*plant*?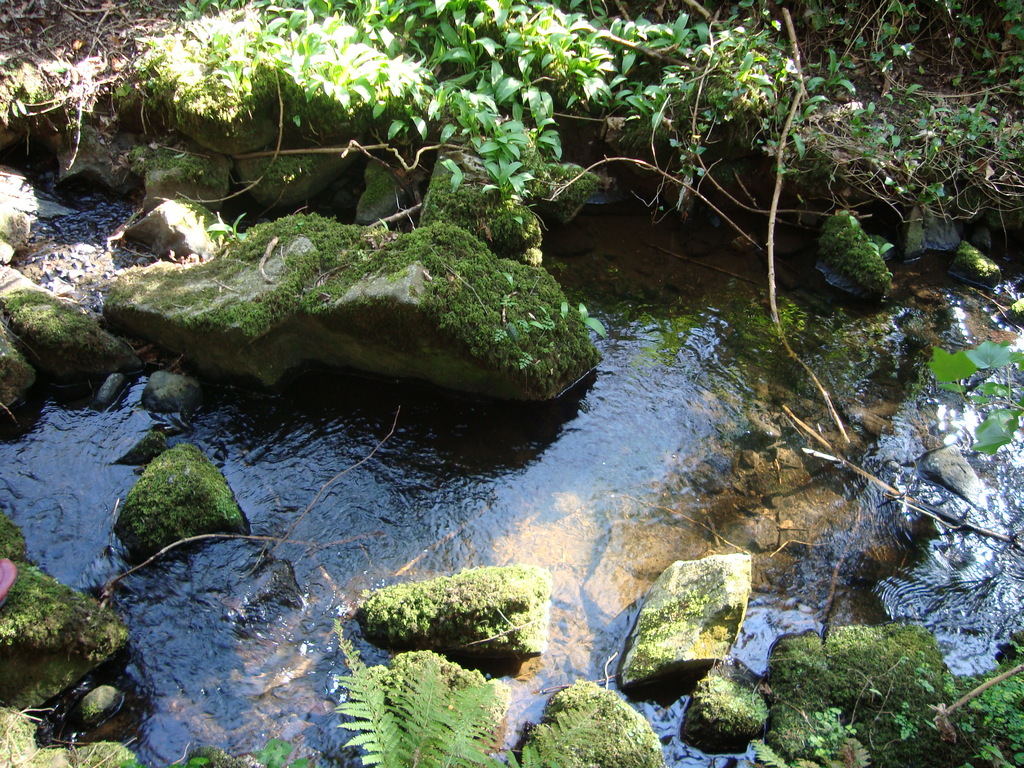
x1=335, y1=637, x2=602, y2=767
